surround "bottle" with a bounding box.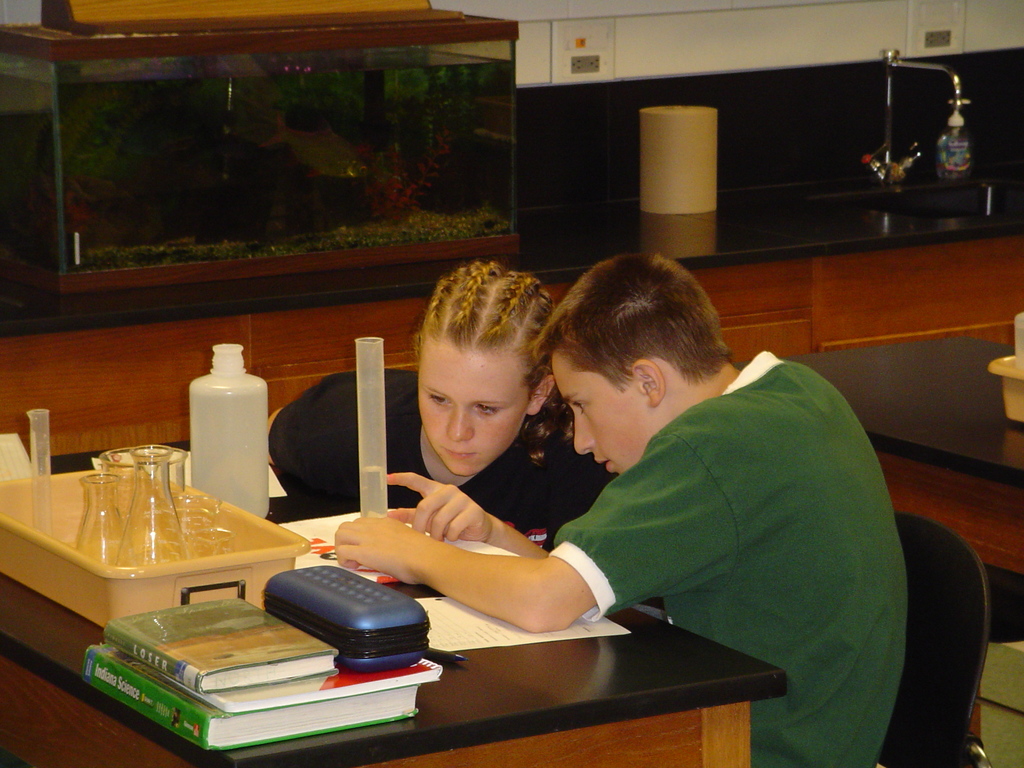
box=[192, 343, 268, 516].
